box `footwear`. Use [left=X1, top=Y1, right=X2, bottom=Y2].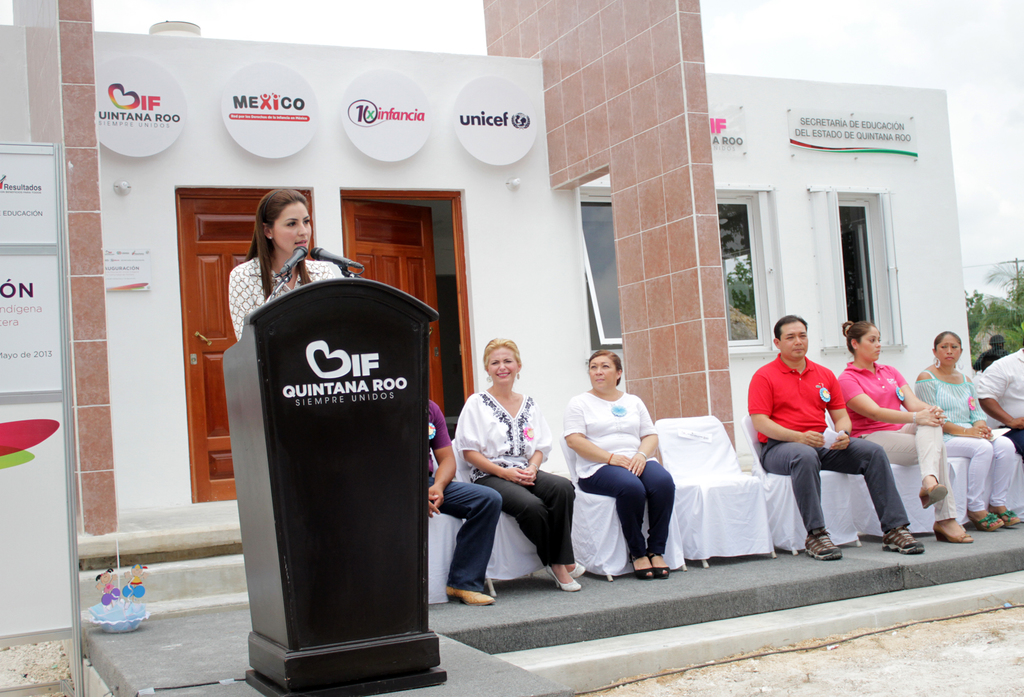
[left=545, top=559, right=588, bottom=592].
